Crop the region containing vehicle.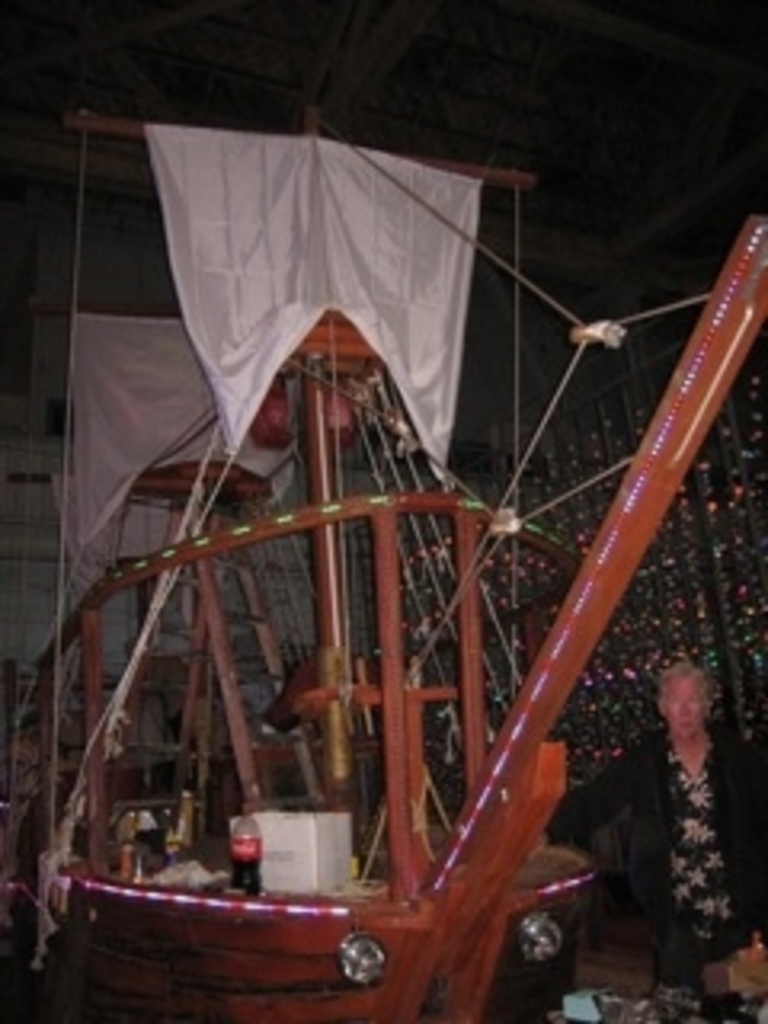
Crop region: detection(0, 109, 765, 1021).
